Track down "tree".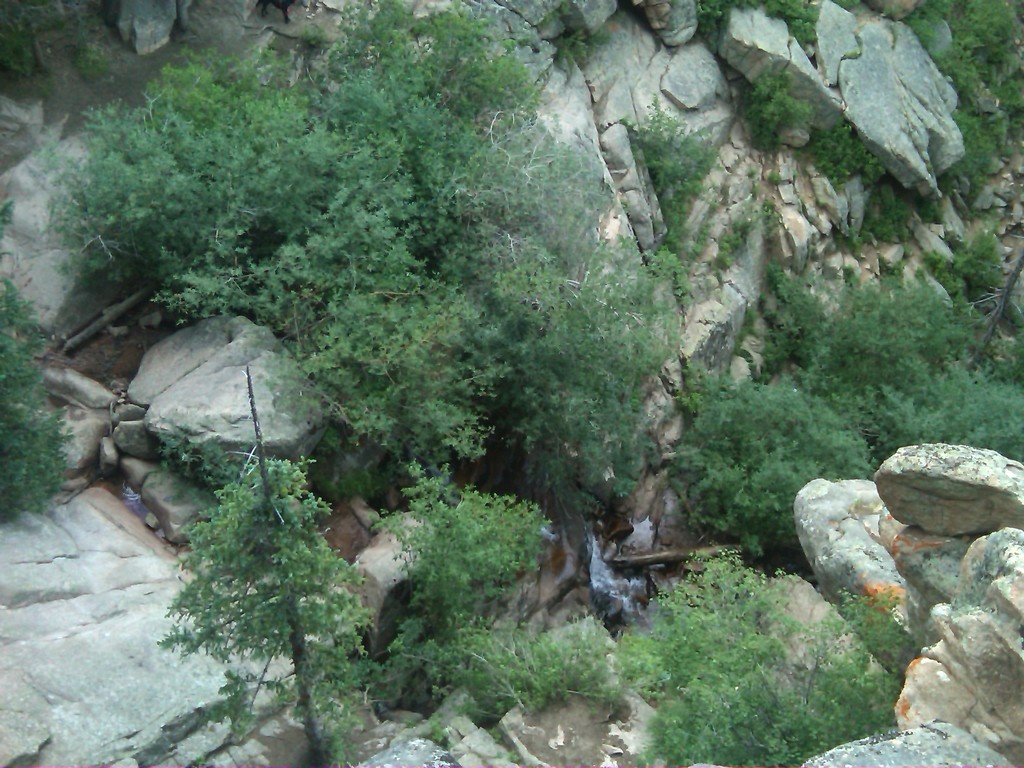
Tracked to bbox(646, 223, 1023, 563).
